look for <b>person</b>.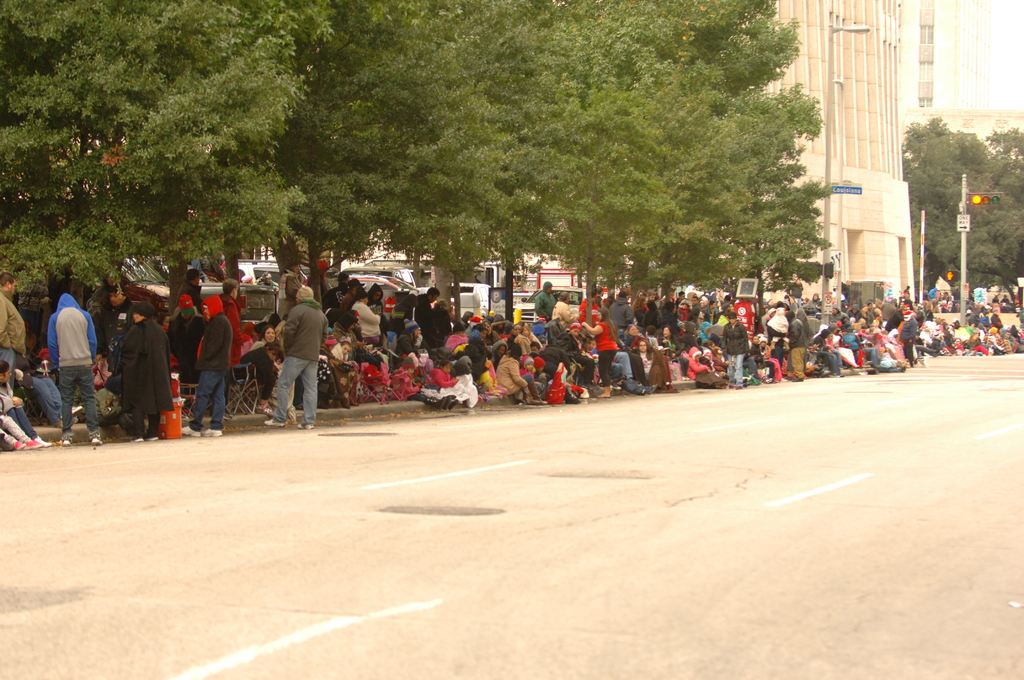
Found: bbox(259, 264, 322, 437).
